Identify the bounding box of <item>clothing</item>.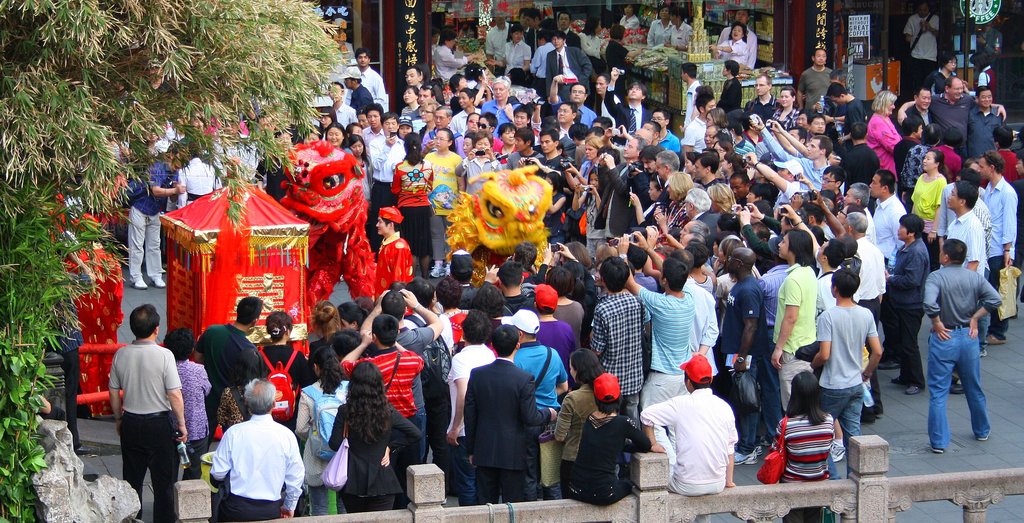
923 68 964 93.
